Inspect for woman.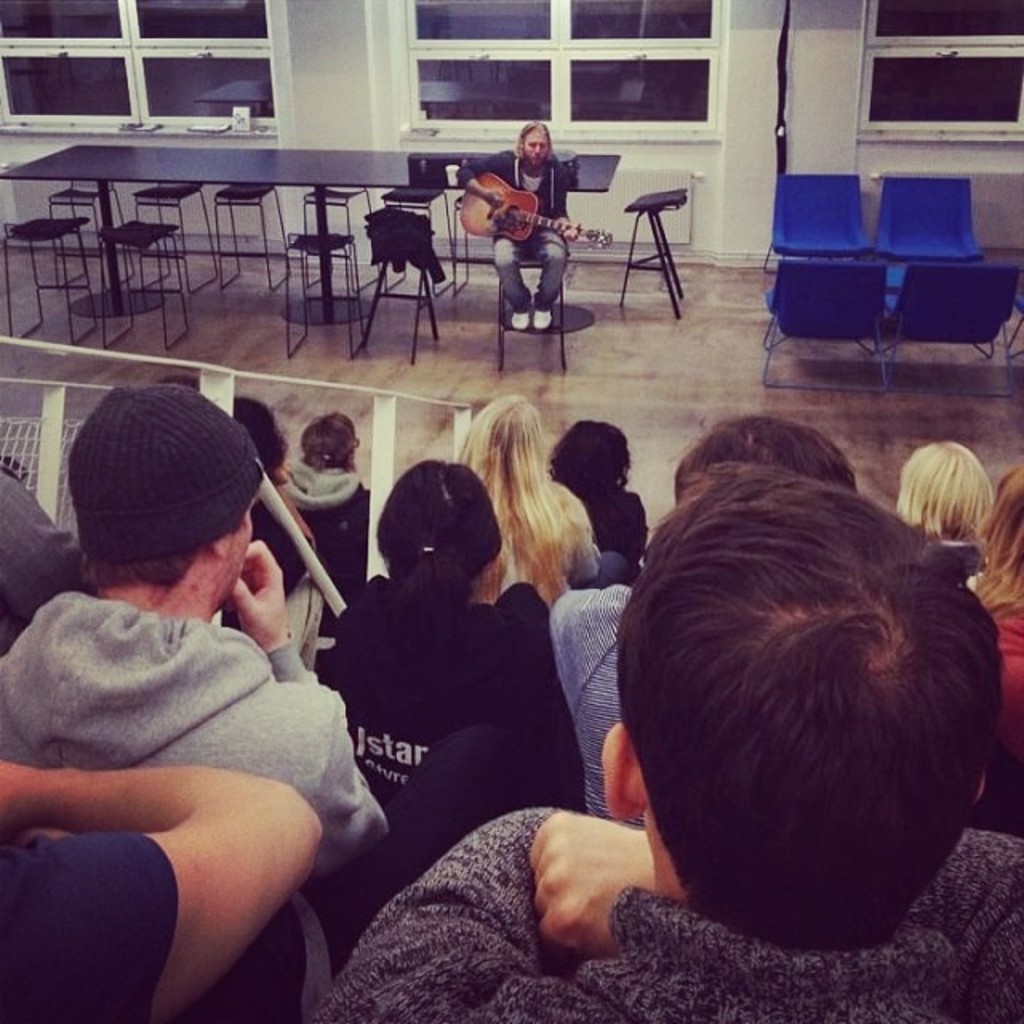
Inspection: box(546, 418, 648, 578).
